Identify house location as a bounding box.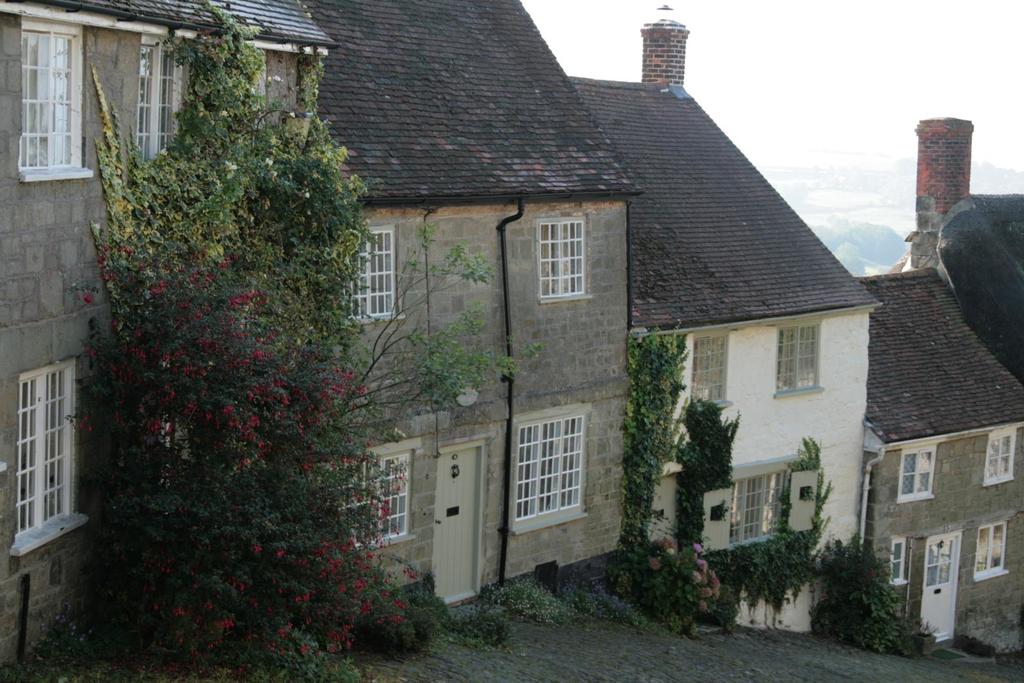
bbox(851, 269, 1023, 652).
